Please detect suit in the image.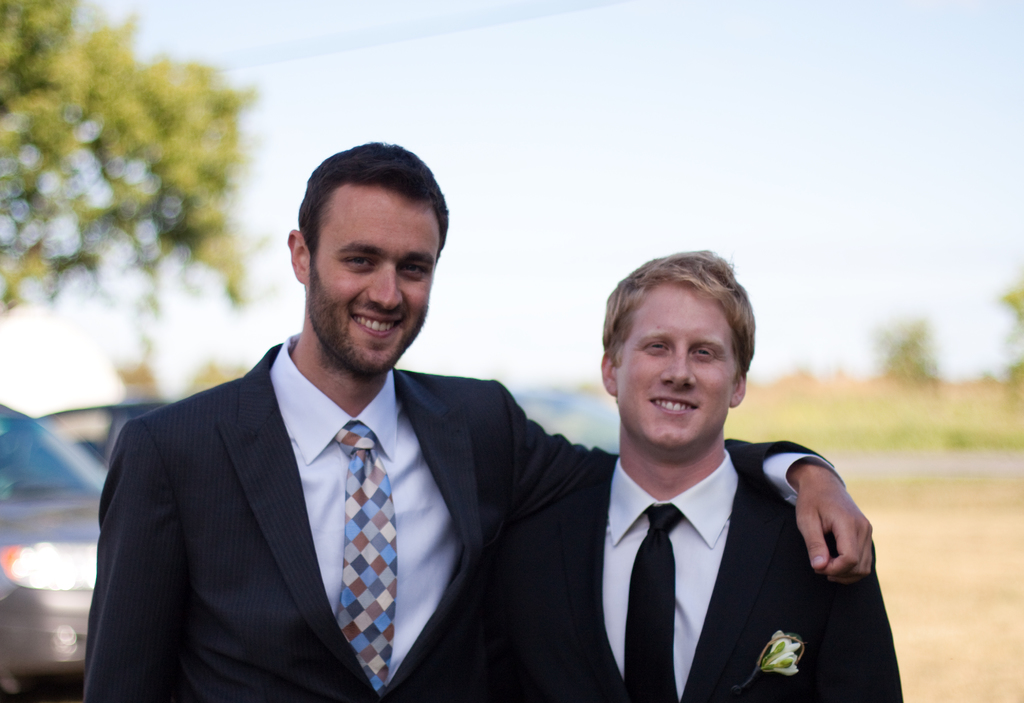
(x1=452, y1=449, x2=902, y2=702).
